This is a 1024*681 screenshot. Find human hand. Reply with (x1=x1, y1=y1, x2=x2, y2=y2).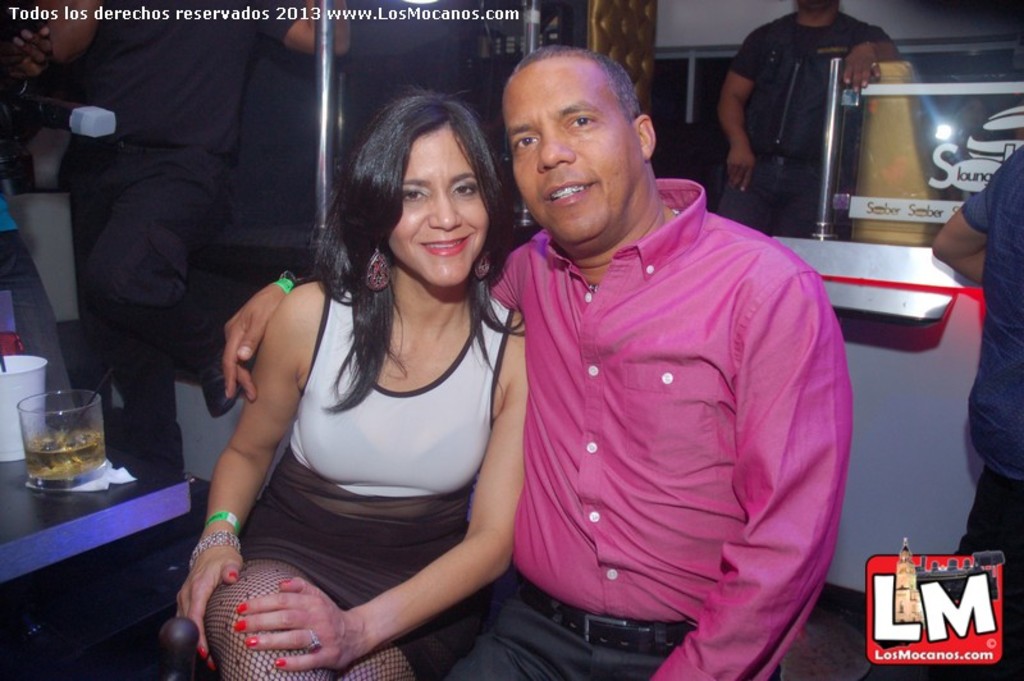
(x1=0, y1=18, x2=33, y2=70).
